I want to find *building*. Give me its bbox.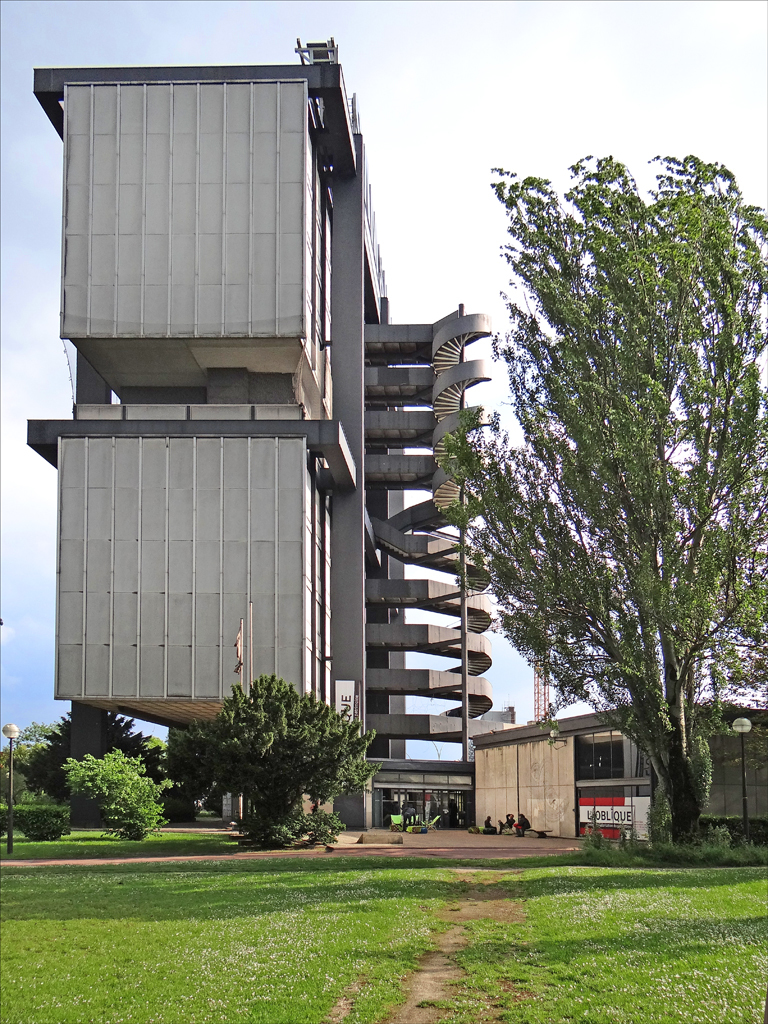
(26, 38, 521, 832).
